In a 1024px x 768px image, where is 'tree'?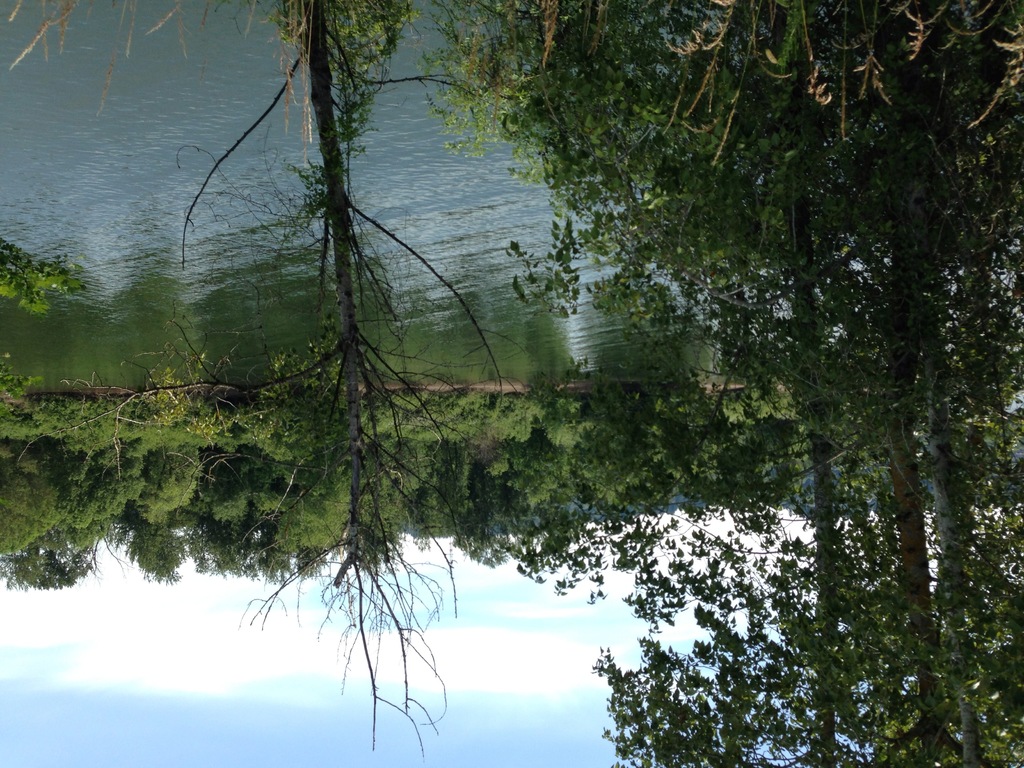
Rect(525, 1, 1023, 767).
